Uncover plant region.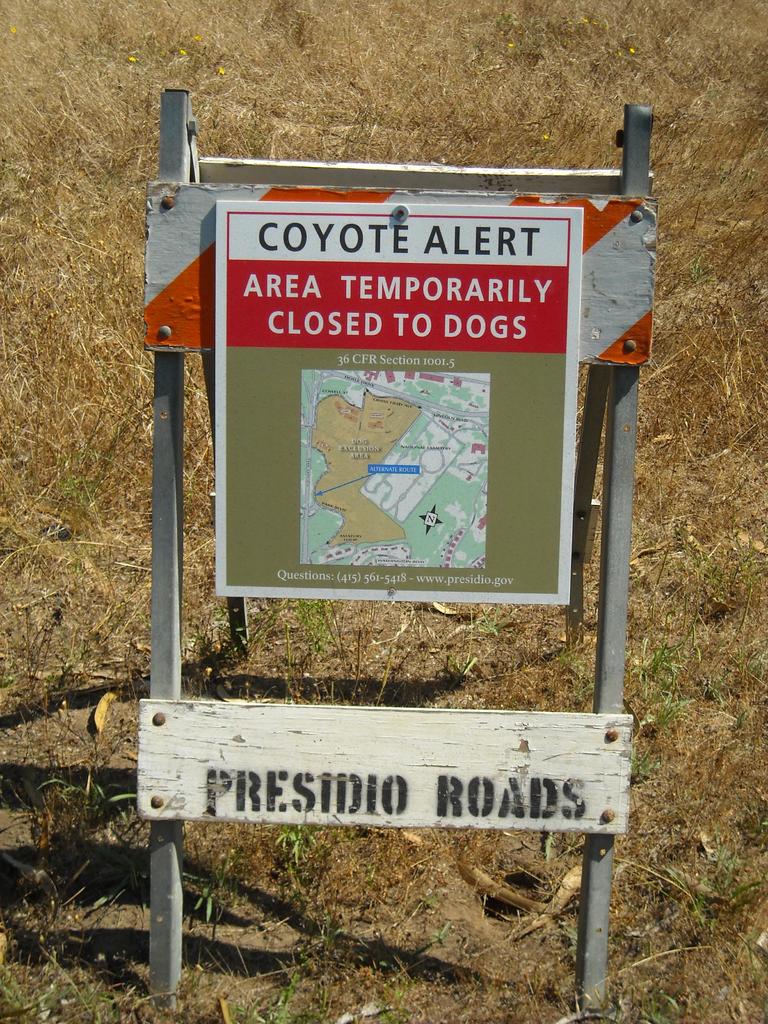
Uncovered: (x1=644, y1=686, x2=701, y2=735).
